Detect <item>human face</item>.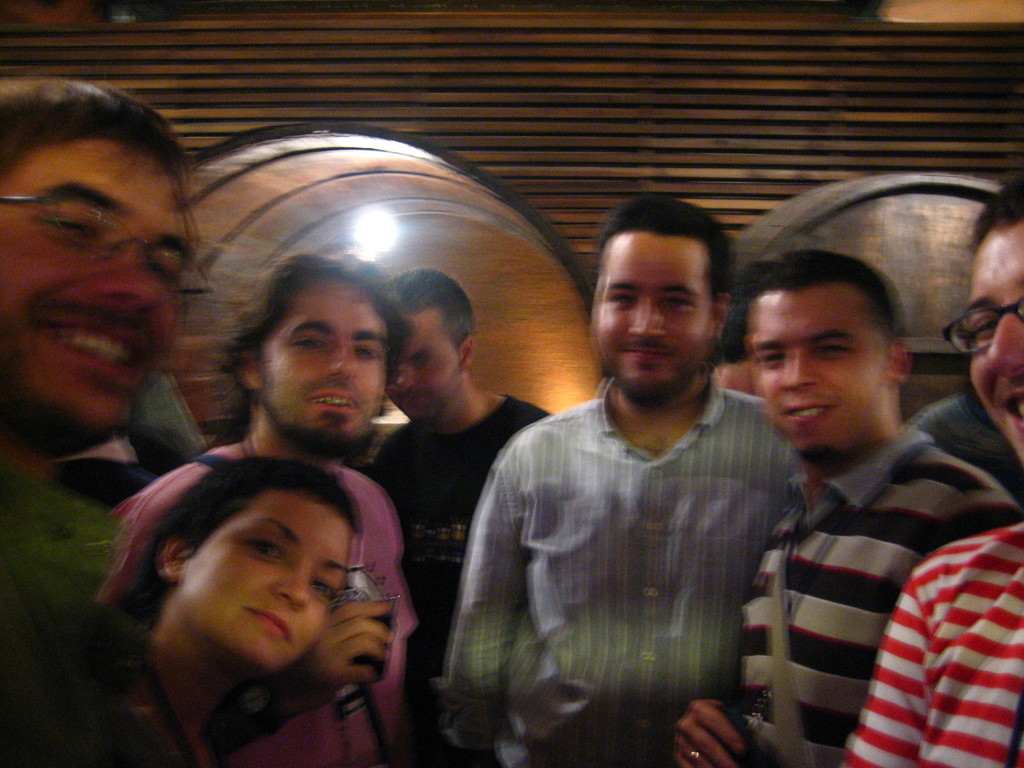
Detected at detection(979, 230, 1023, 458).
